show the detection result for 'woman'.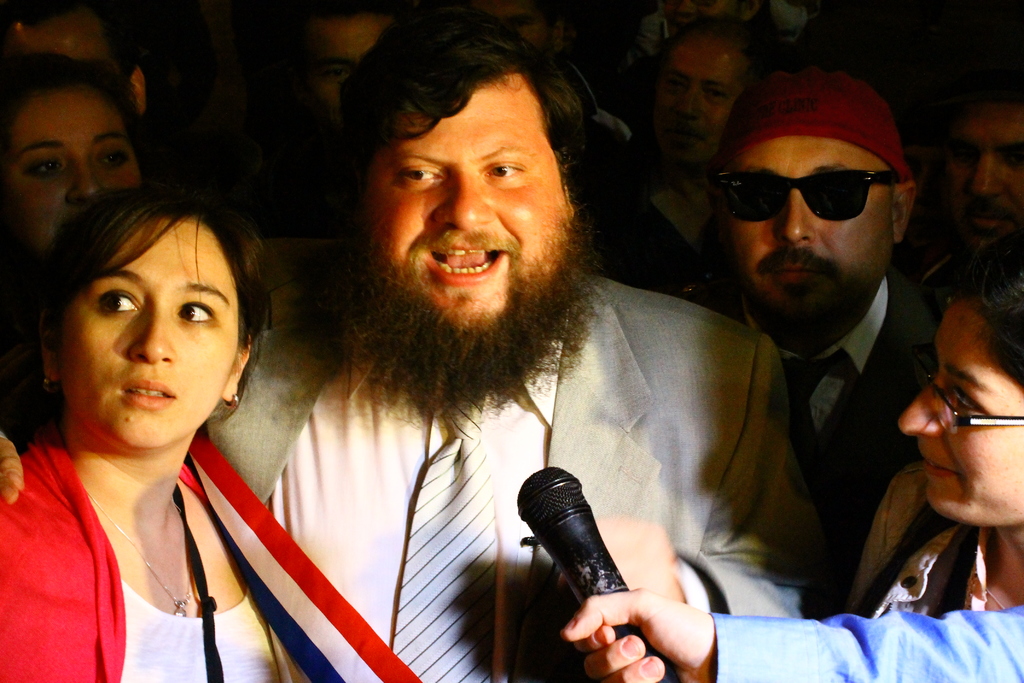
locate(842, 222, 1023, 630).
